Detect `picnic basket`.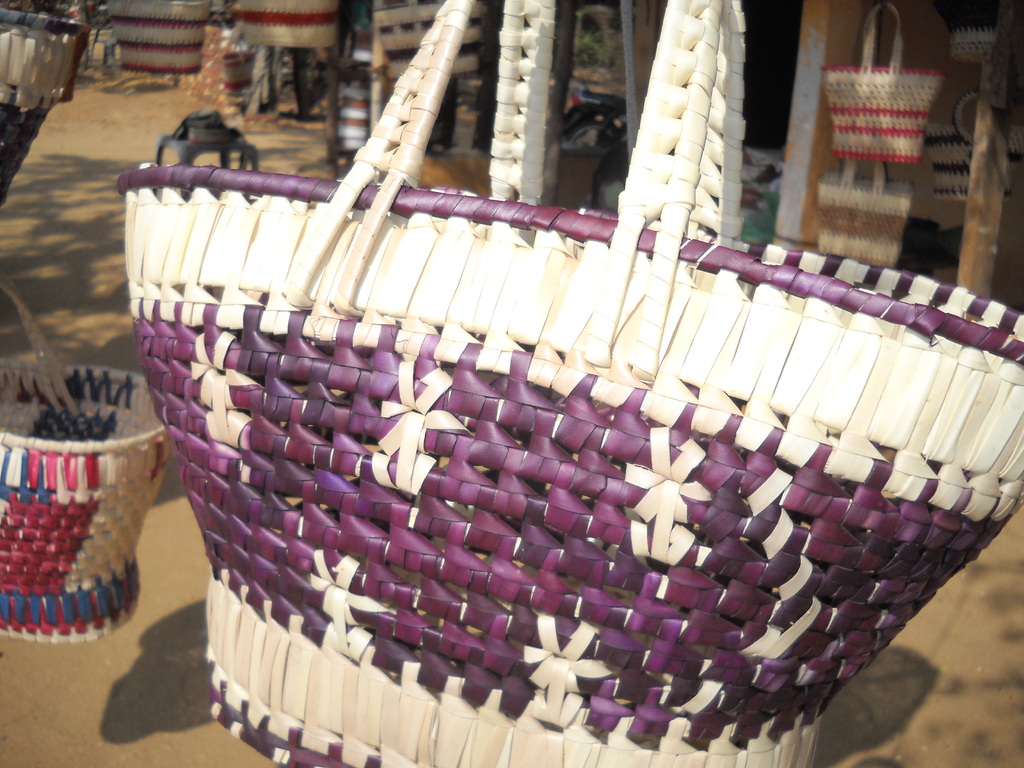
Detected at (922,88,1023,200).
